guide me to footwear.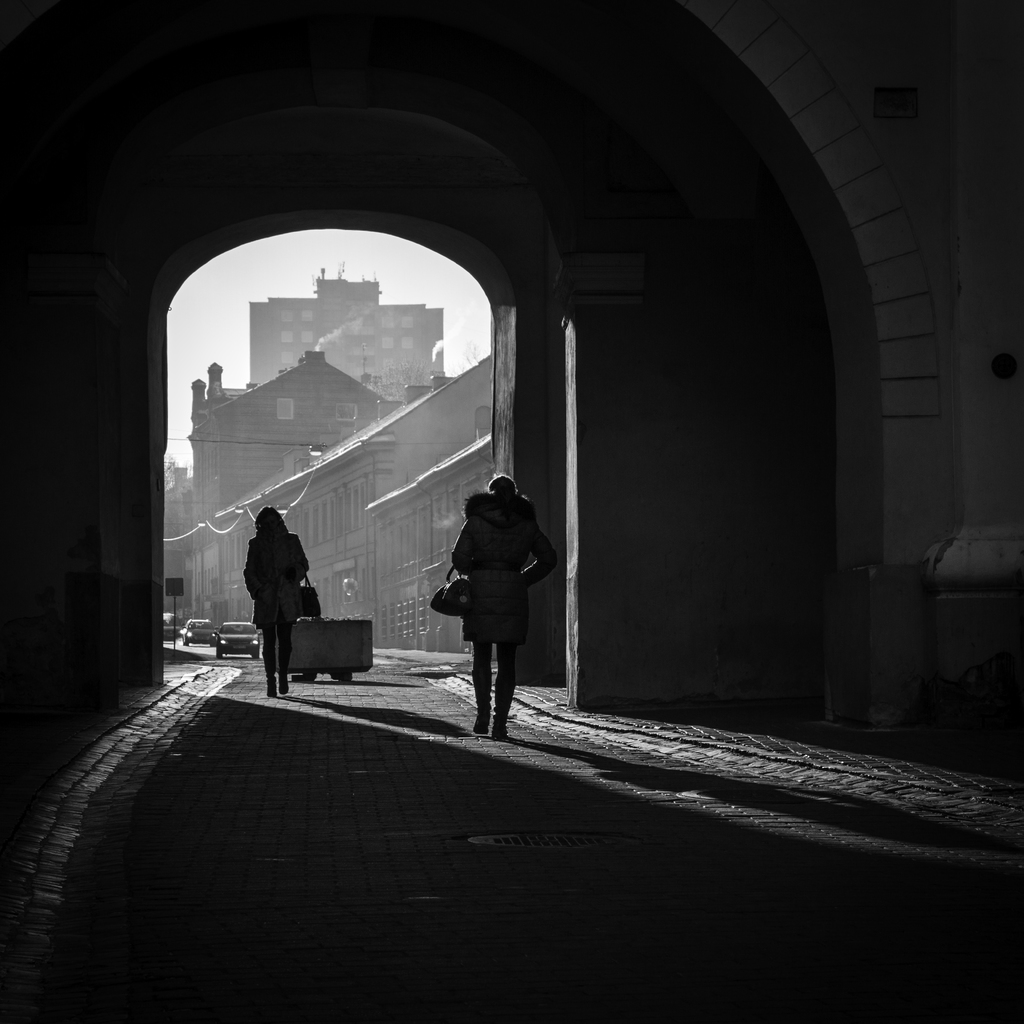
Guidance: 264/686/278/698.
